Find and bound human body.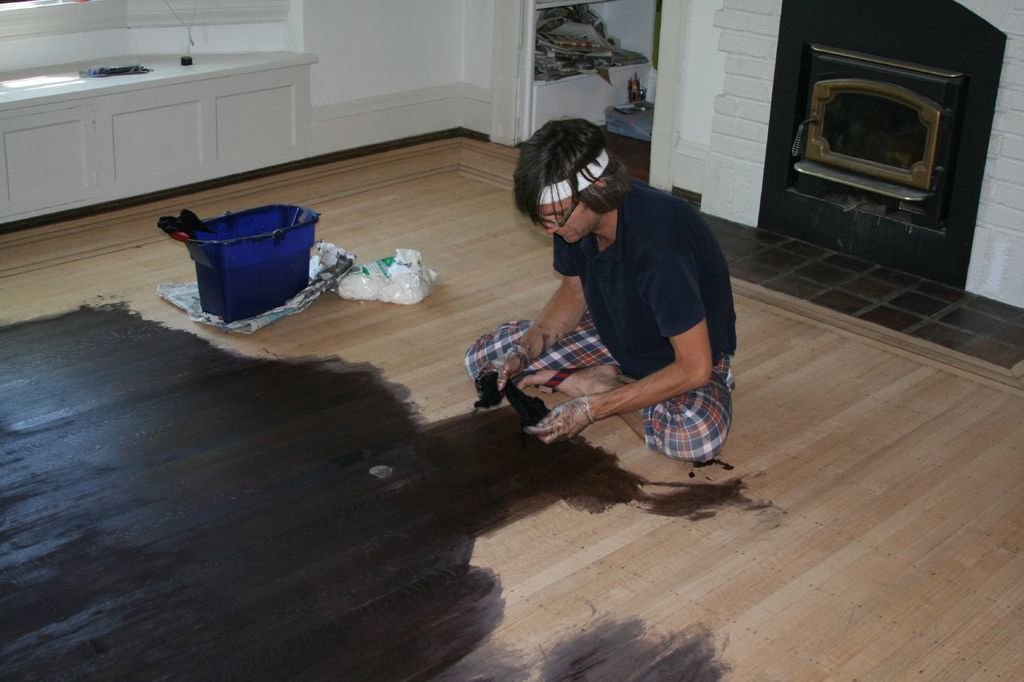
Bound: 502, 132, 752, 484.
